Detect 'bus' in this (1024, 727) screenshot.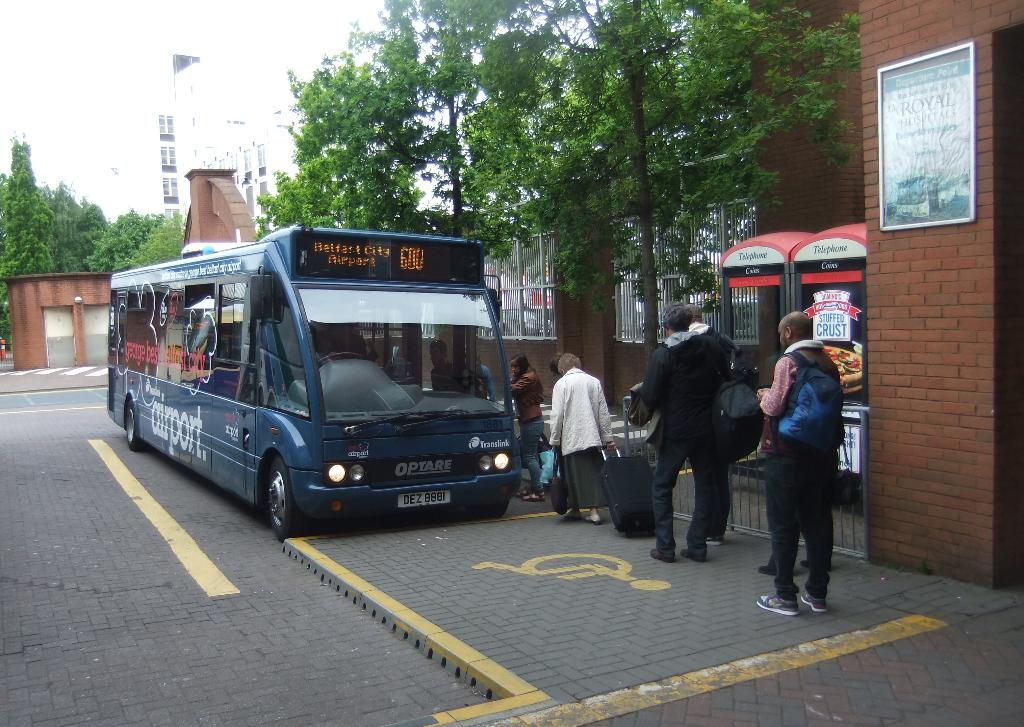
Detection: <bbox>107, 225, 532, 547</bbox>.
